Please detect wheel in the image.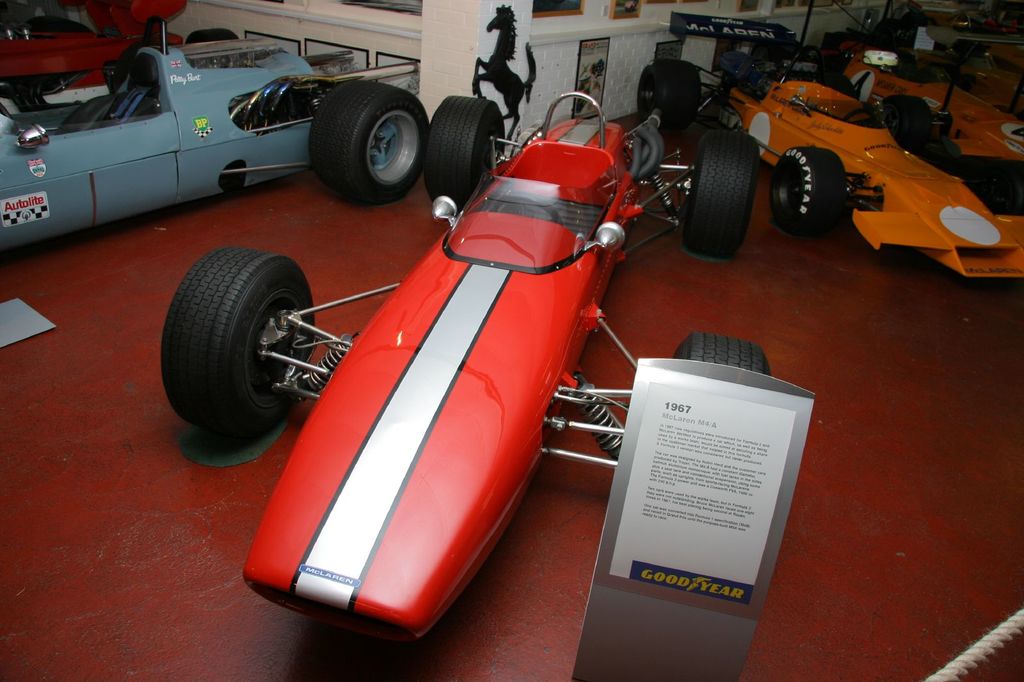
{"x1": 678, "y1": 128, "x2": 758, "y2": 259}.
